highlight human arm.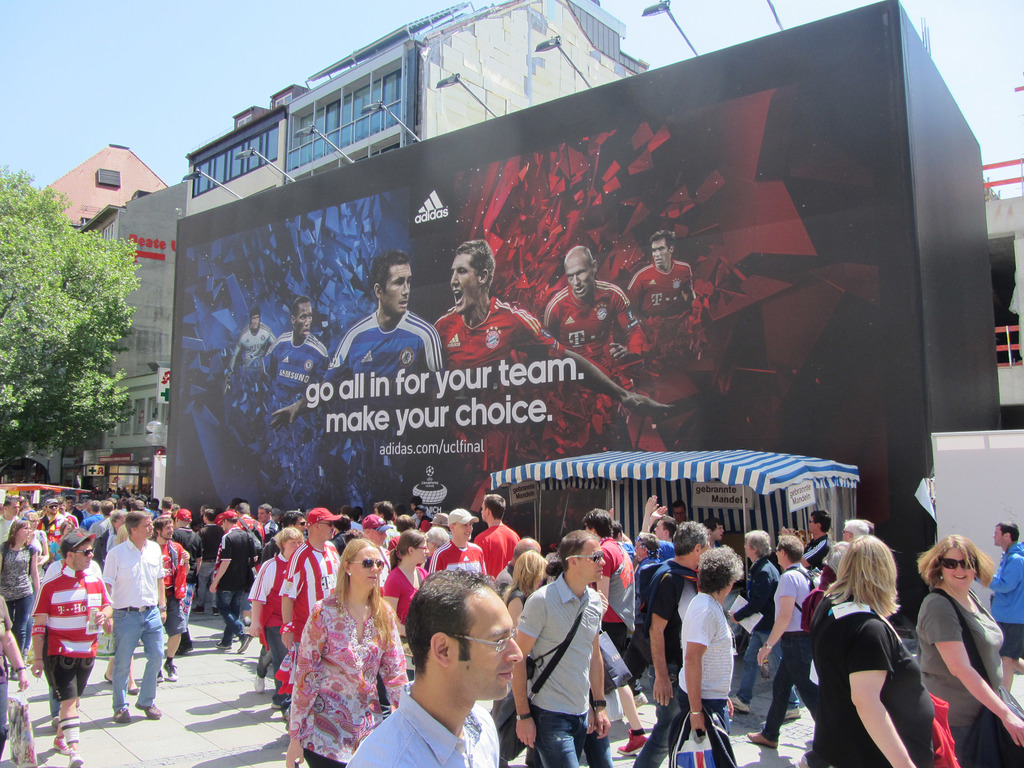
Highlighted region: [left=380, top=569, right=397, bottom=612].
